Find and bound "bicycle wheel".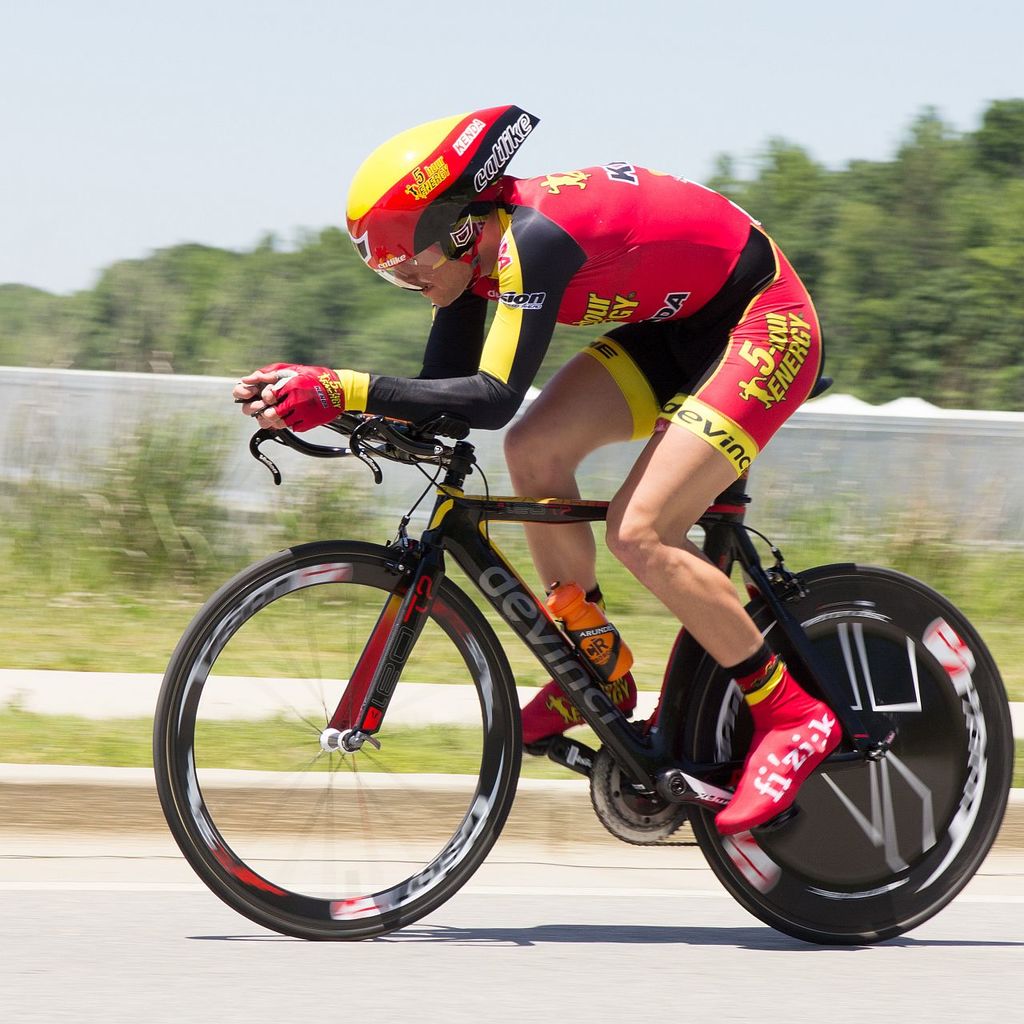
Bound: 149/534/529/938.
